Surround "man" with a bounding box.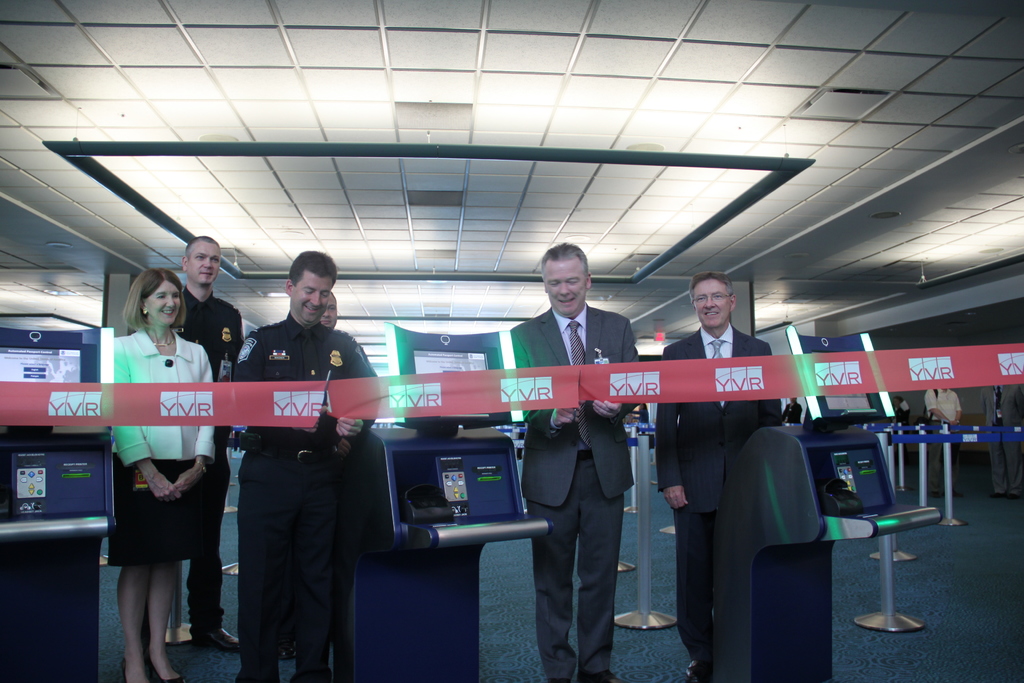
detection(507, 242, 641, 682).
